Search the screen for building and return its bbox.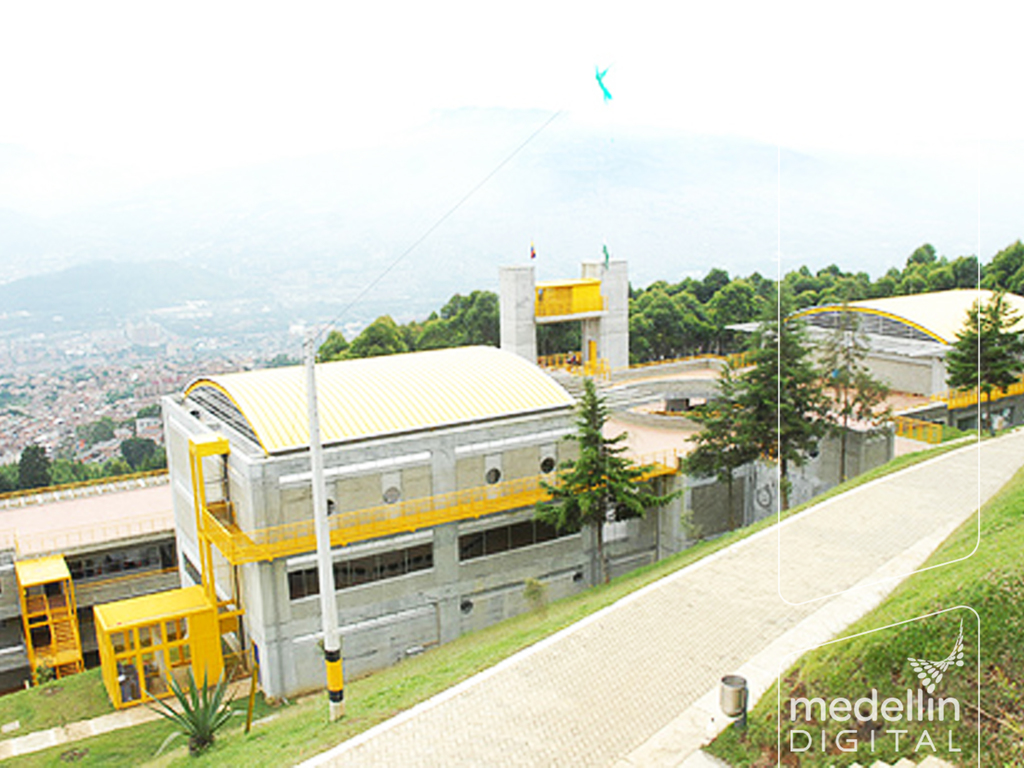
Found: Rect(0, 245, 1023, 708).
